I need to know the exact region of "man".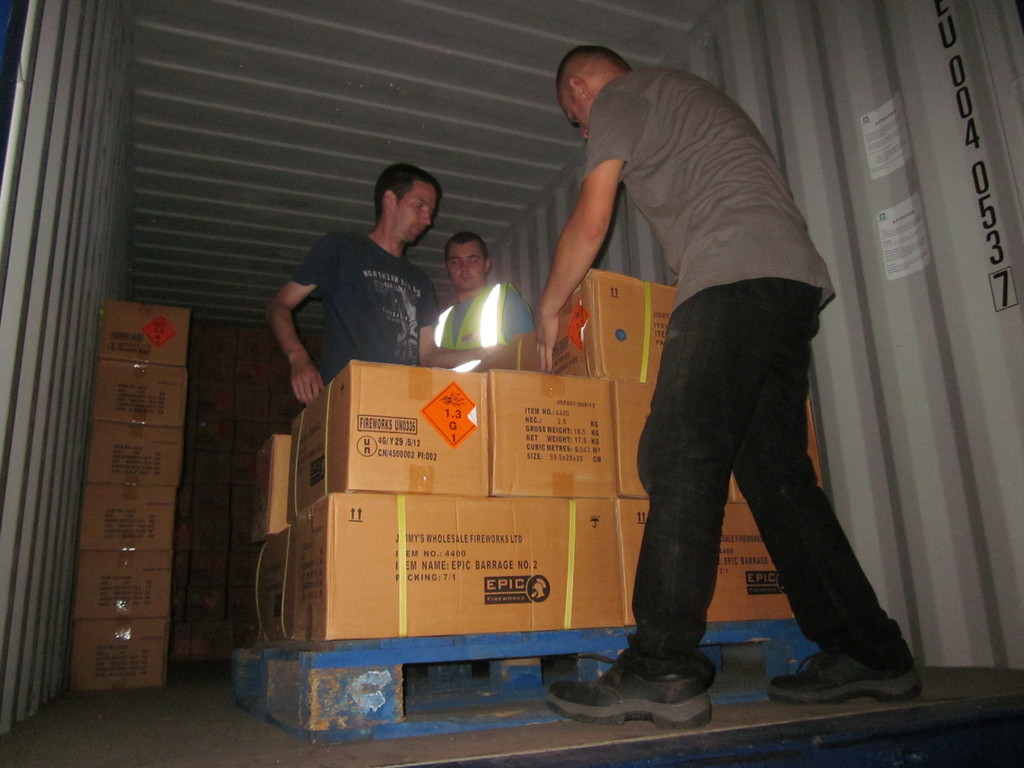
Region: region(431, 226, 541, 372).
